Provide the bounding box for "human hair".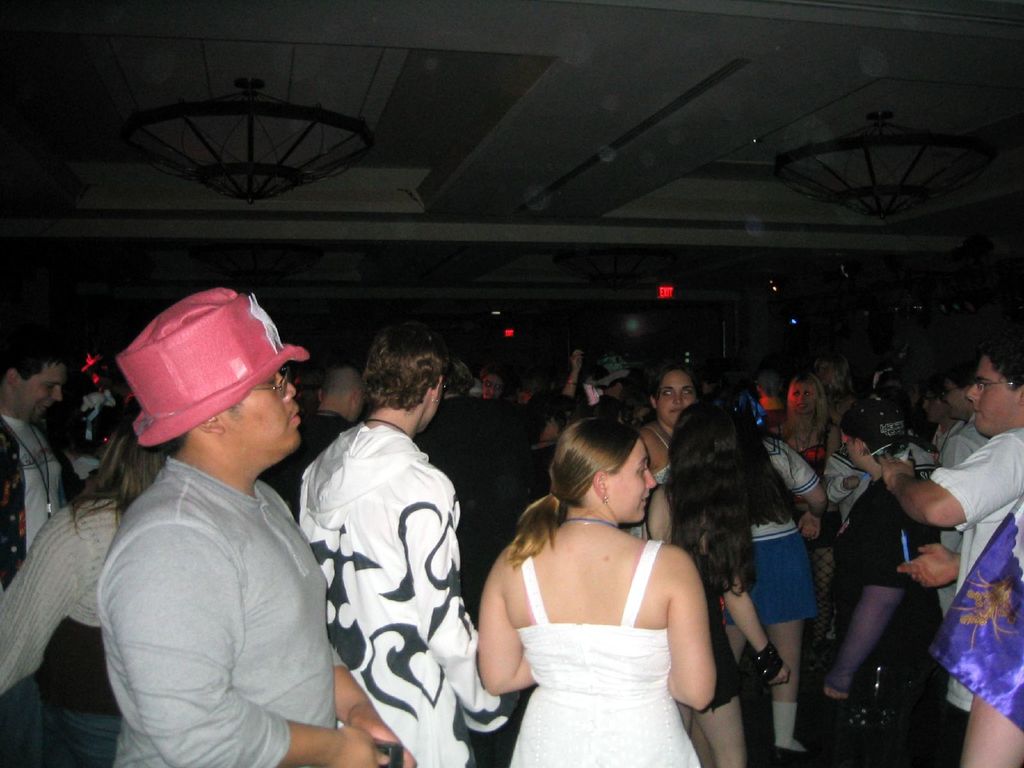
0:338:70:384.
